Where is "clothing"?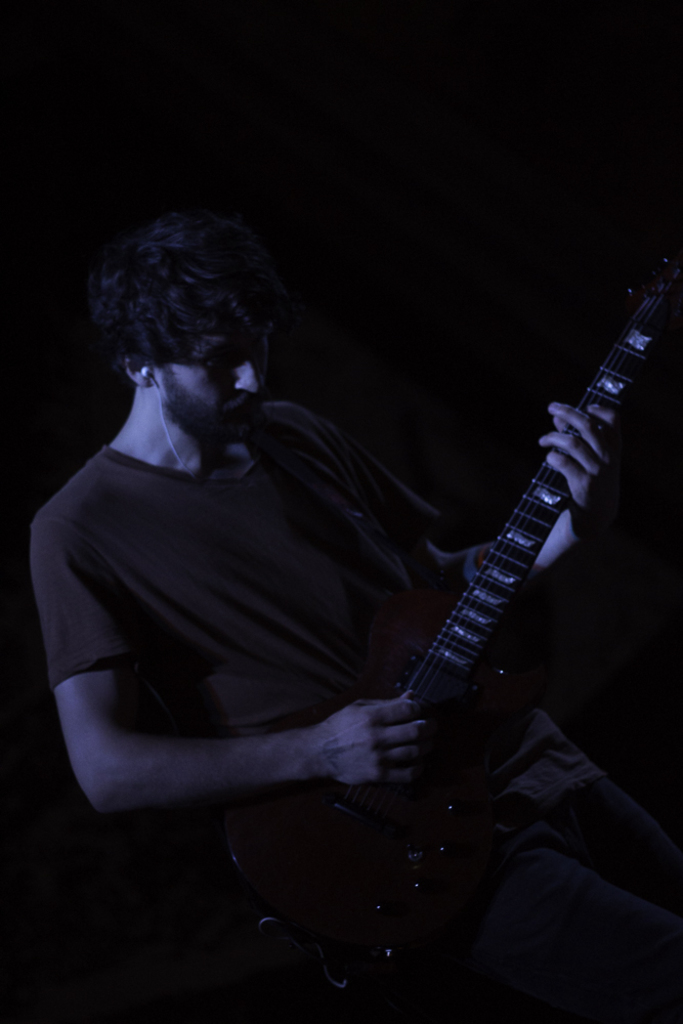
l=174, t=241, r=654, b=990.
